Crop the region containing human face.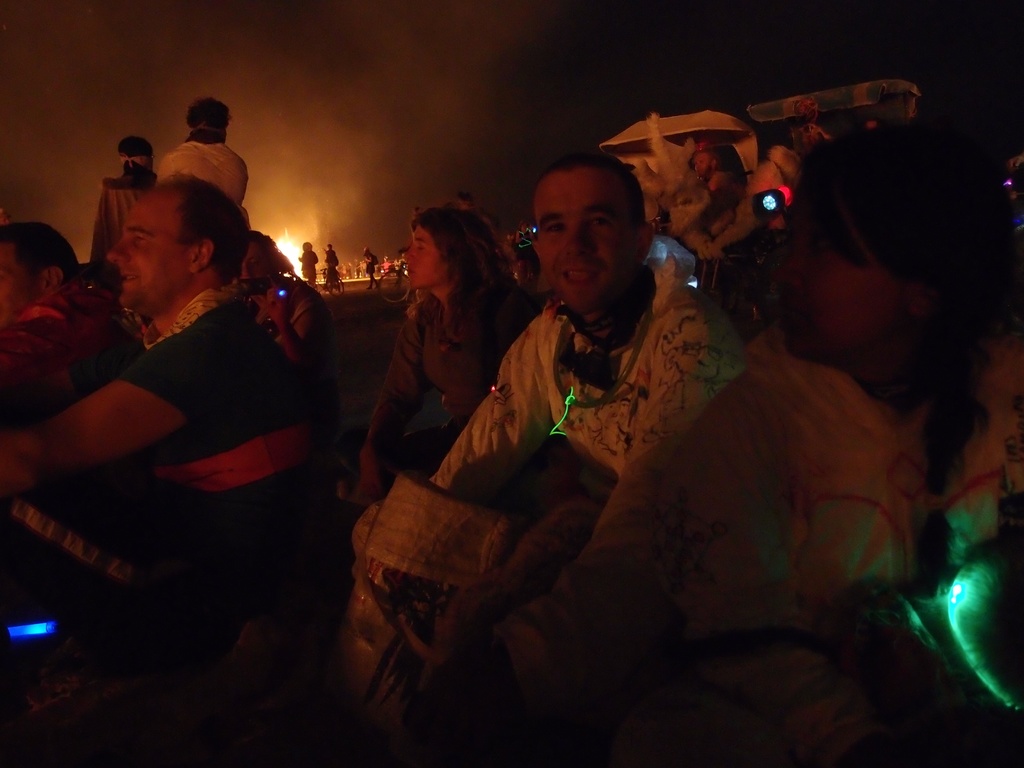
Crop region: Rect(690, 151, 727, 191).
